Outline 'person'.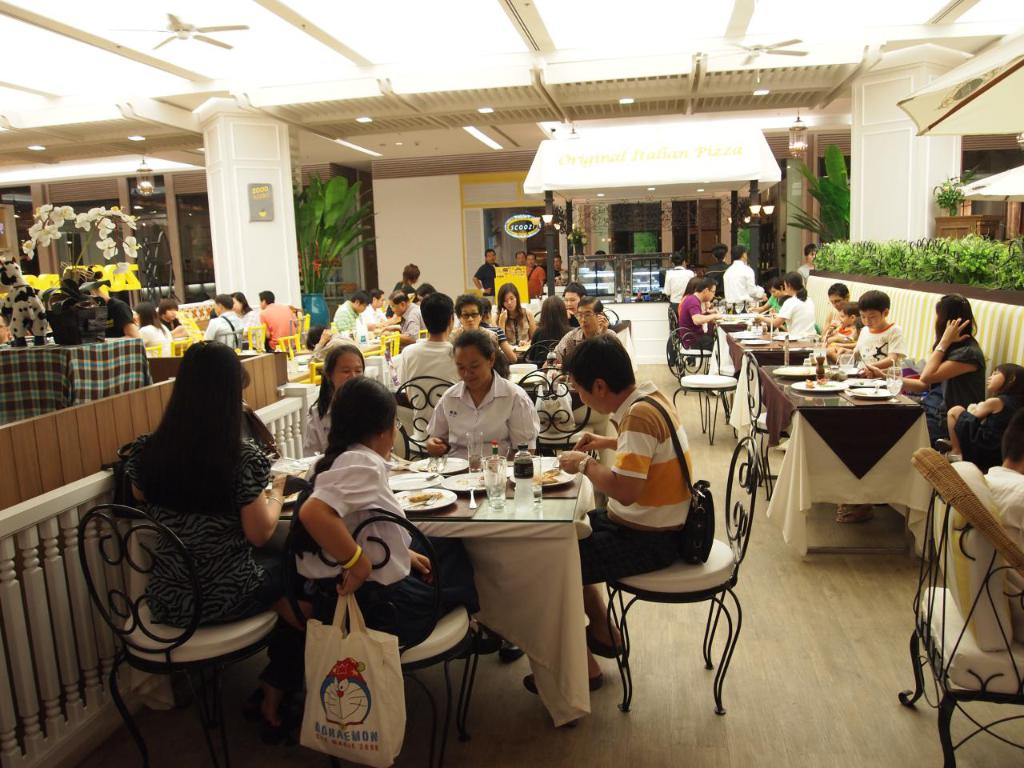
Outline: <region>154, 300, 194, 338</region>.
